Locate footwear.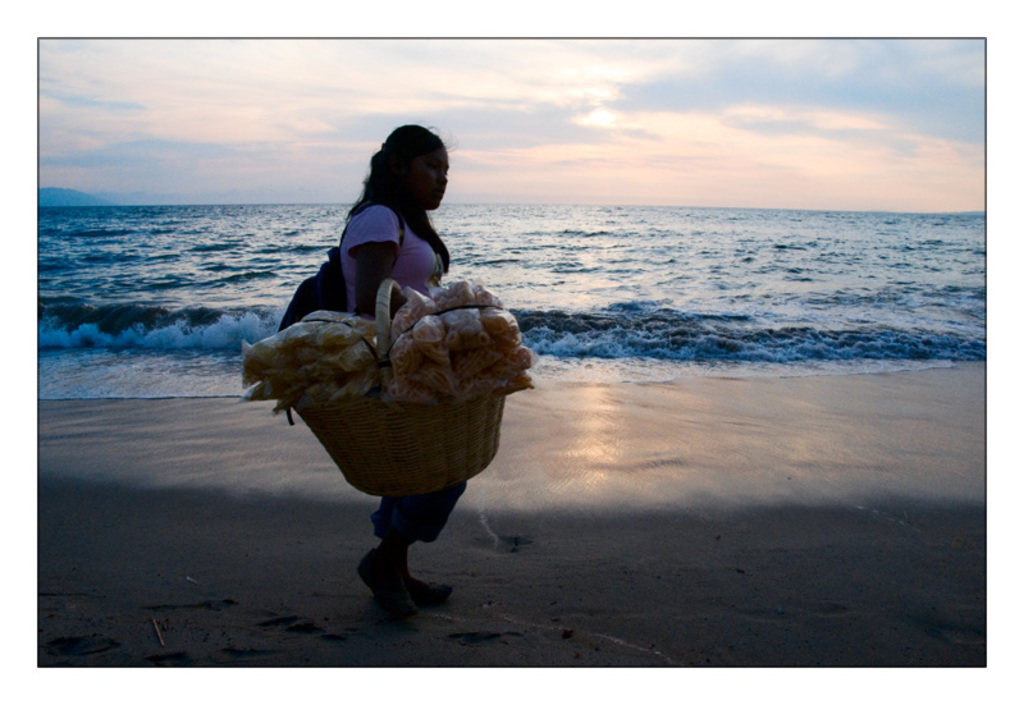
Bounding box: 356:550:449:609.
